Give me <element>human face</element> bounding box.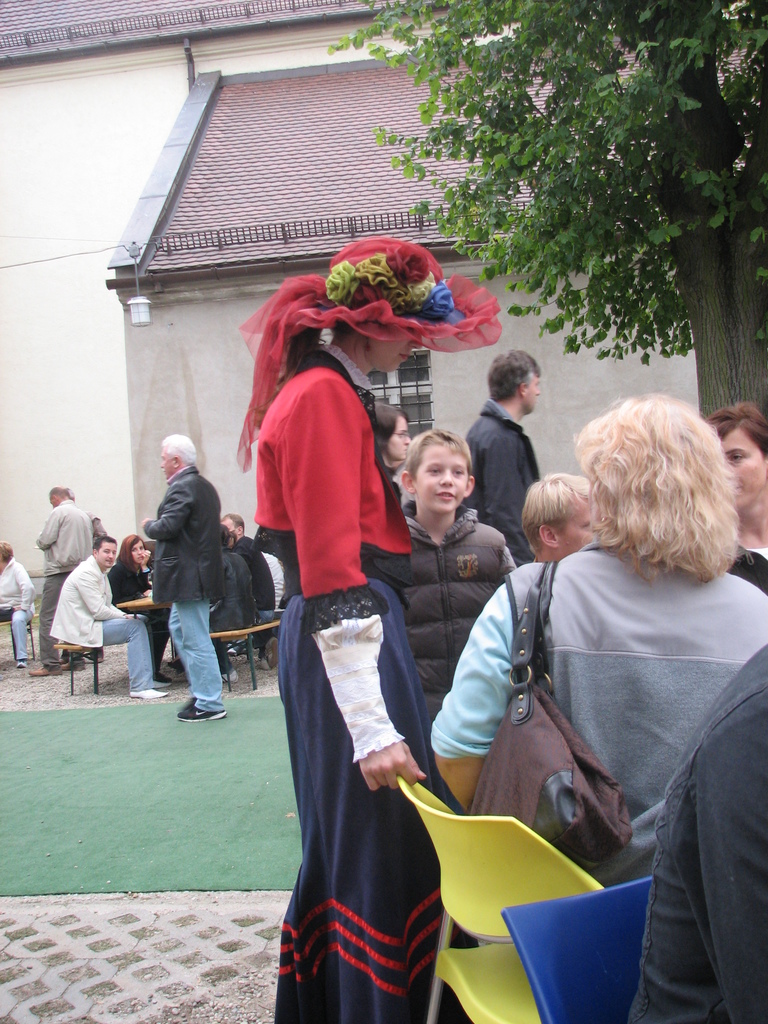
bbox(131, 535, 146, 563).
